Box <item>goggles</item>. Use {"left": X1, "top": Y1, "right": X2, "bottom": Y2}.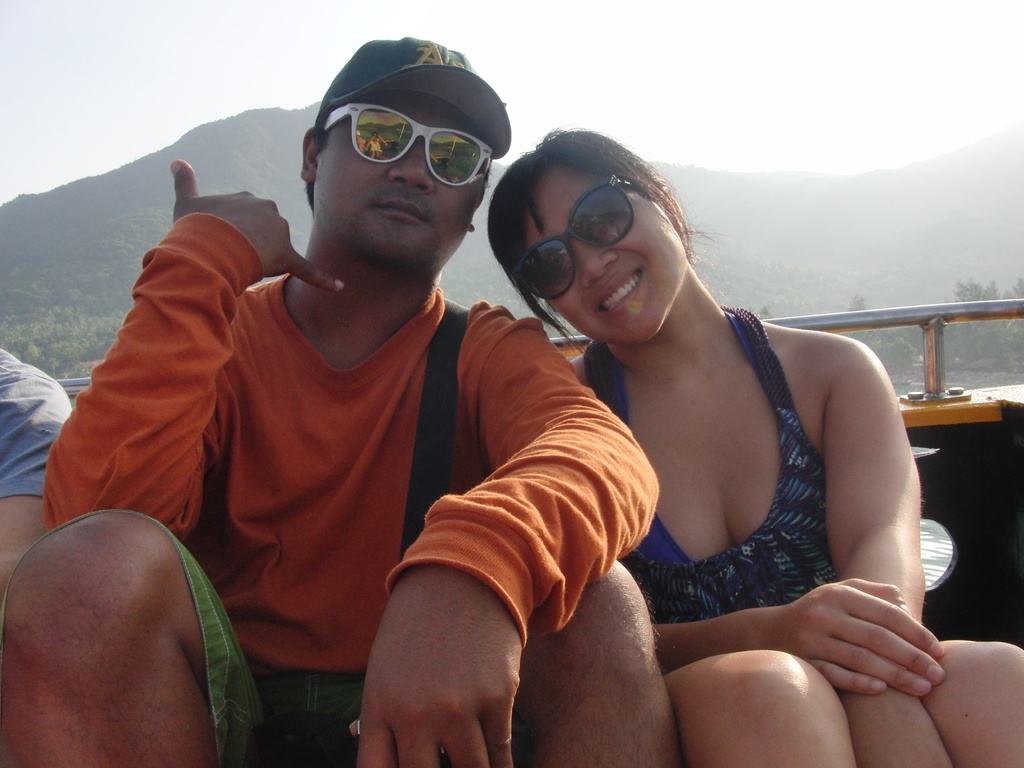
{"left": 508, "top": 165, "right": 640, "bottom": 301}.
